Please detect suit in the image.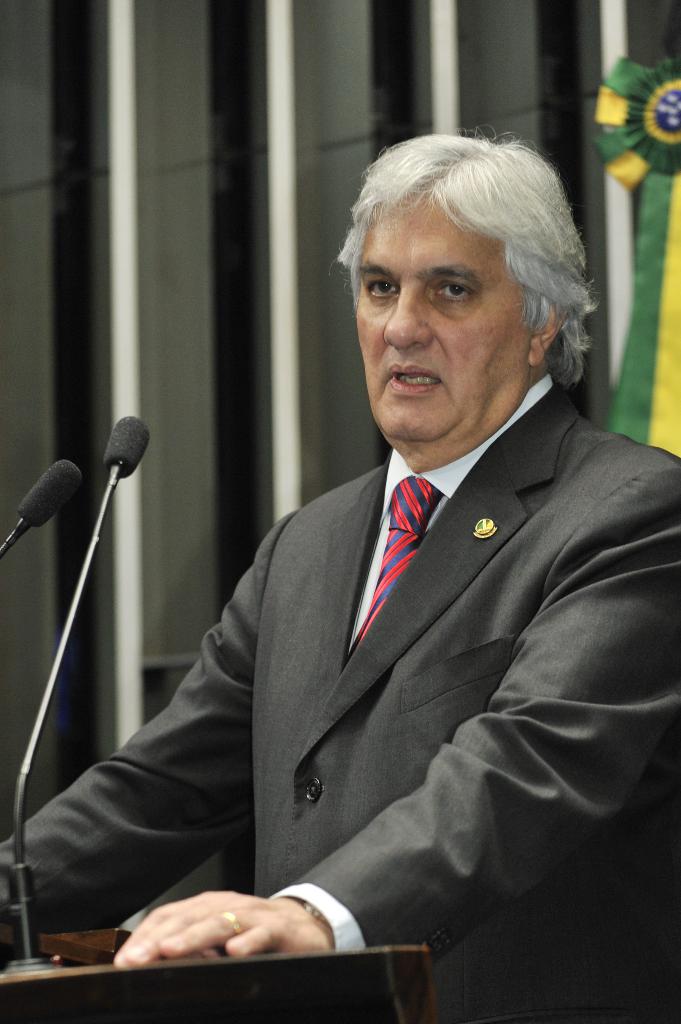
x1=79, y1=280, x2=644, y2=997.
